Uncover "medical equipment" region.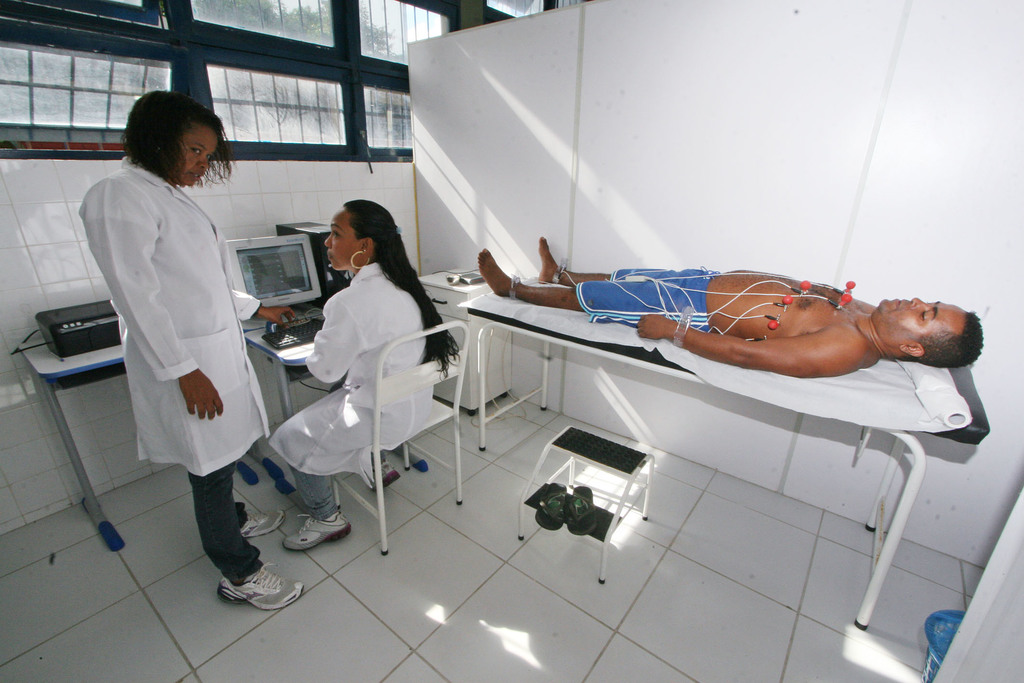
Uncovered: bbox=[515, 422, 649, 579].
